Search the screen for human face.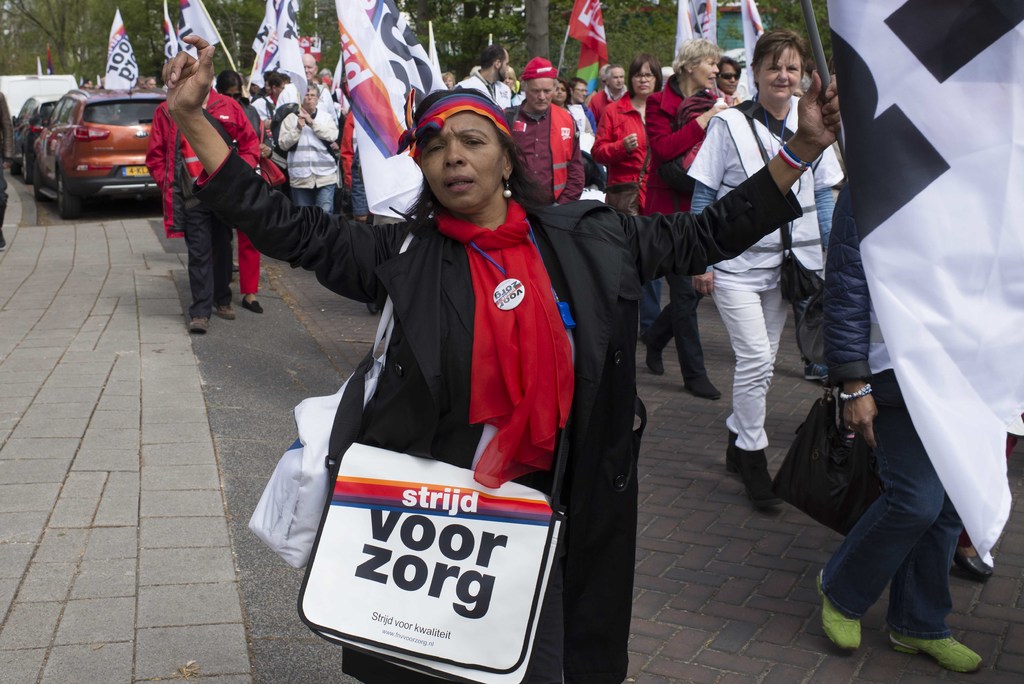
Found at Rect(607, 68, 622, 88).
